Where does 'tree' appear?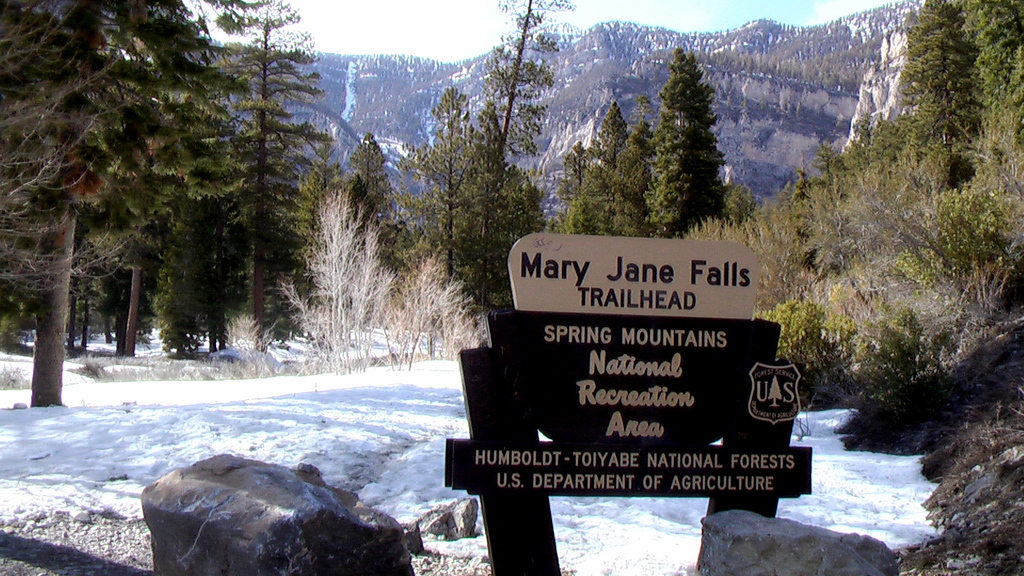
Appears at x1=422, y1=0, x2=582, y2=321.
